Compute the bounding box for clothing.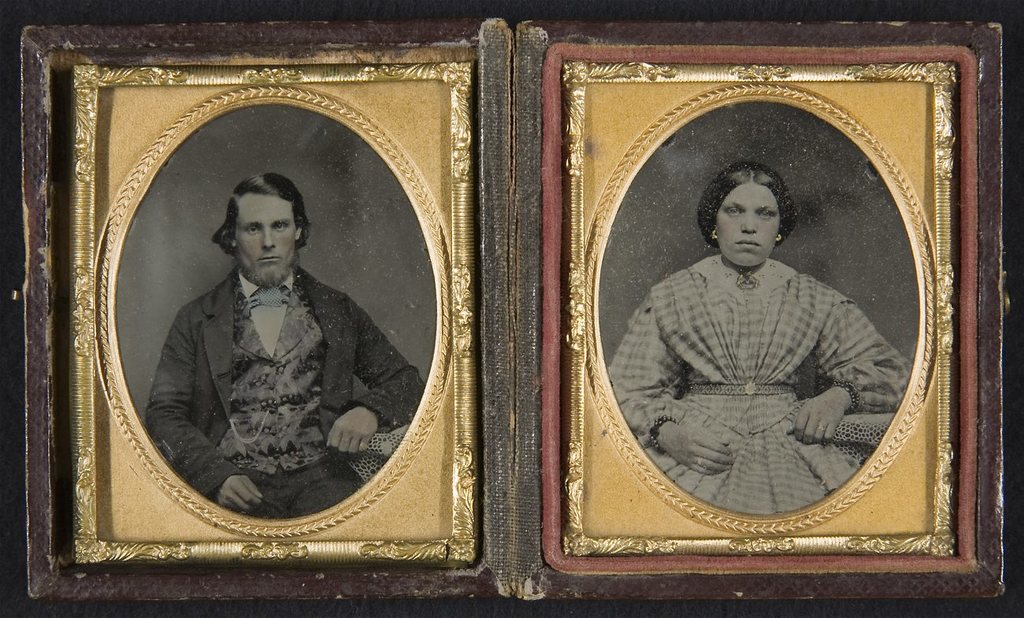
Rect(610, 252, 917, 524).
